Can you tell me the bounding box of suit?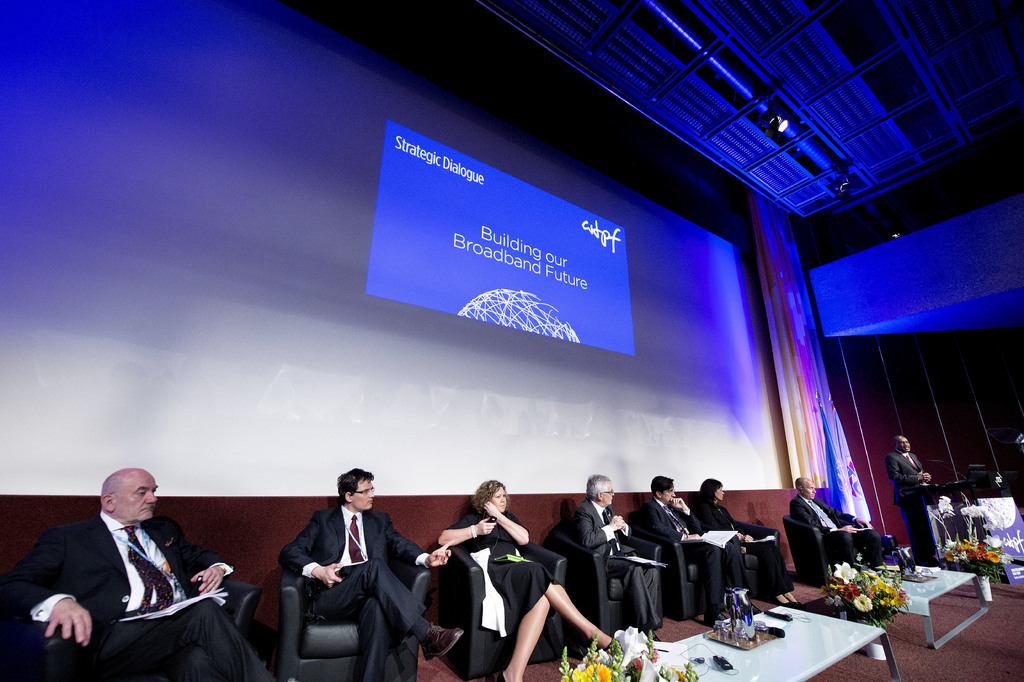
[x1=15, y1=499, x2=241, y2=670].
